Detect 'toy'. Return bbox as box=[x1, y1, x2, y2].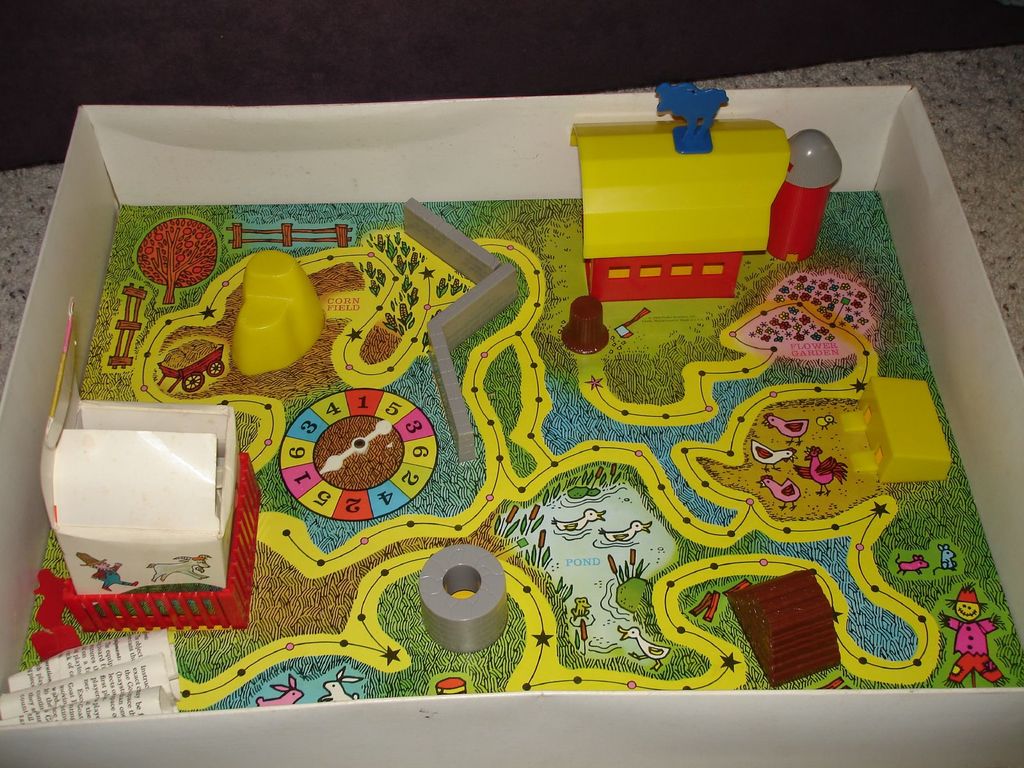
box=[418, 544, 509, 657].
